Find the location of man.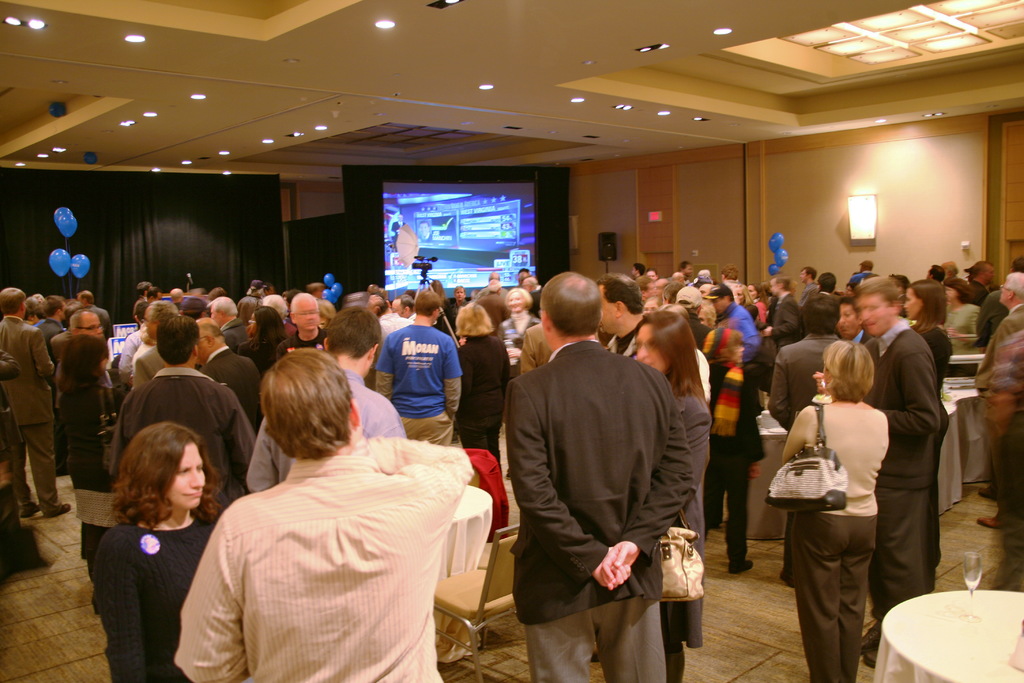
Location: bbox(236, 277, 266, 322).
